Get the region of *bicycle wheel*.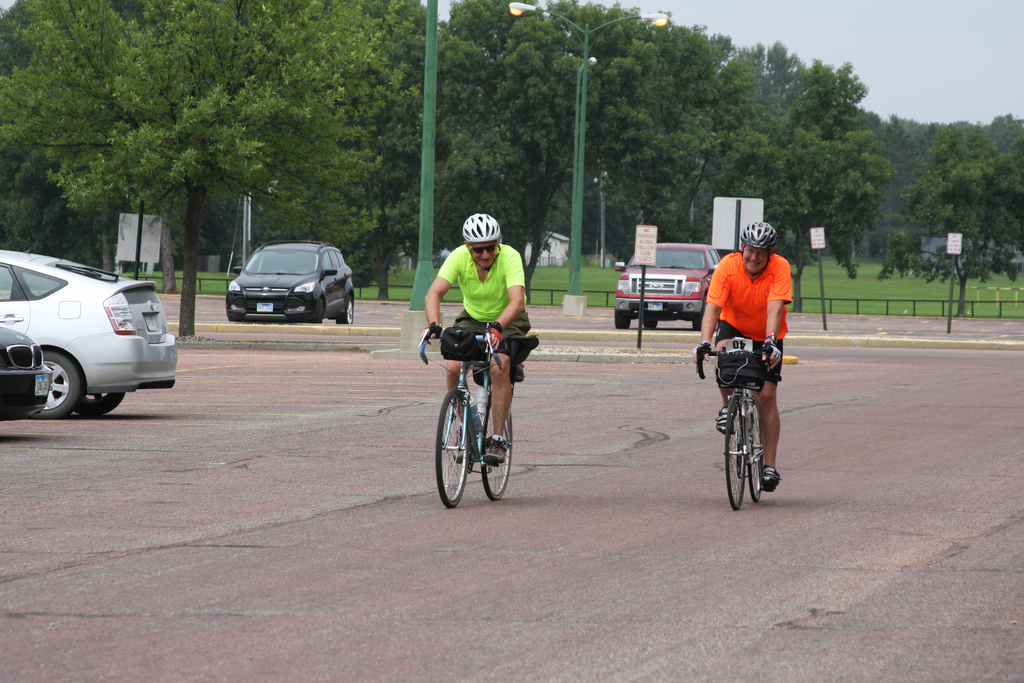
box=[742, 397, 763, 504].
